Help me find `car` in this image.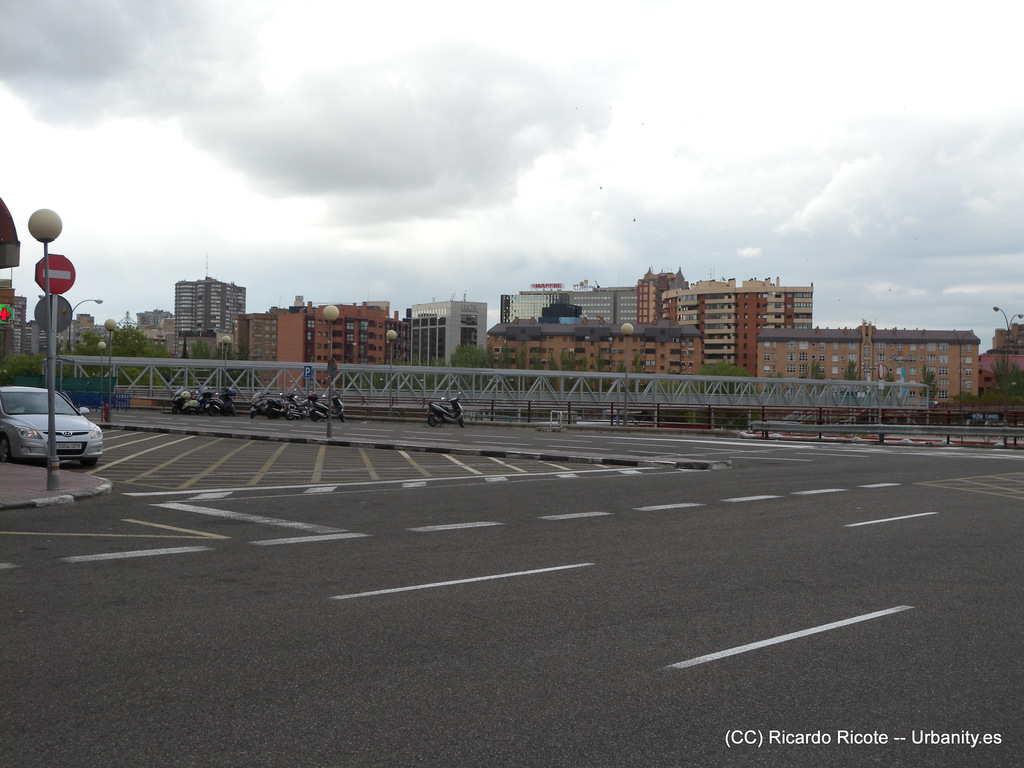
Found it: (9, 379, 95, 467).
